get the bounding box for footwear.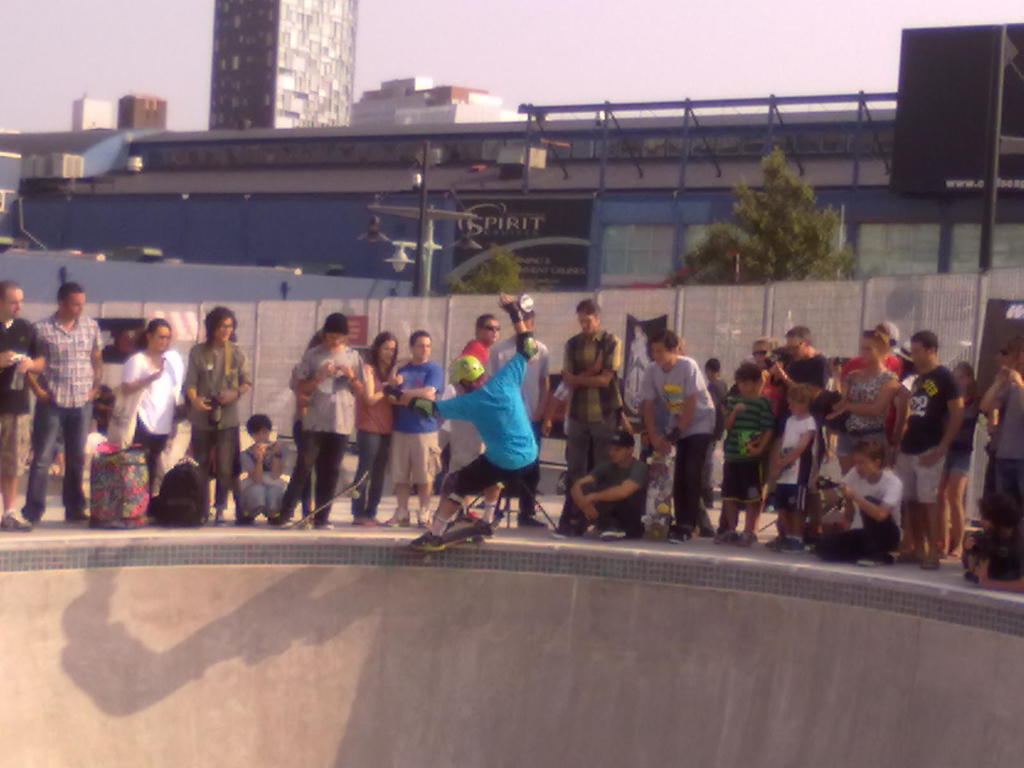
x1=667 y1=526 x2=689 y2=543.
